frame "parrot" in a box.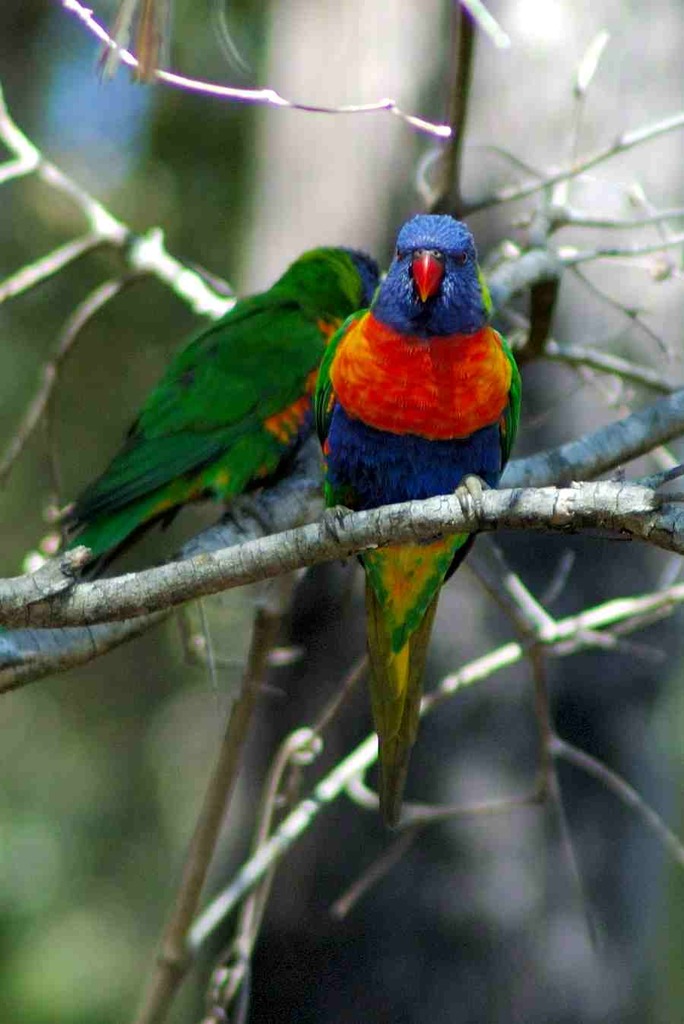
select_region(41, 229, 391, 607).
